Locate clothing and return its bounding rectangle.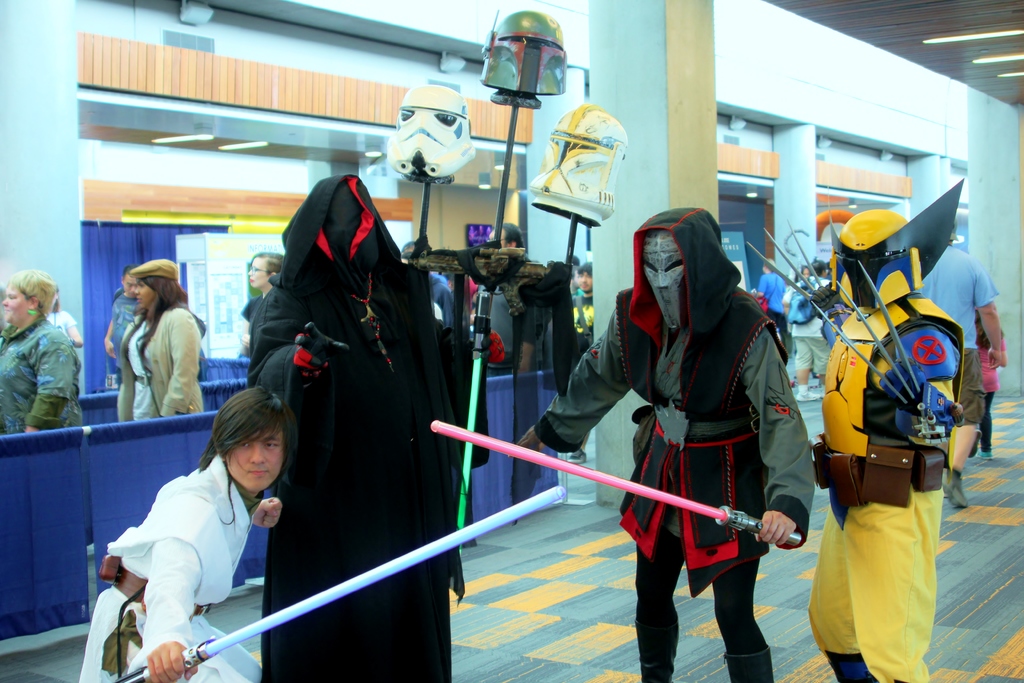
bbox=[755, 268, 789, 336].
